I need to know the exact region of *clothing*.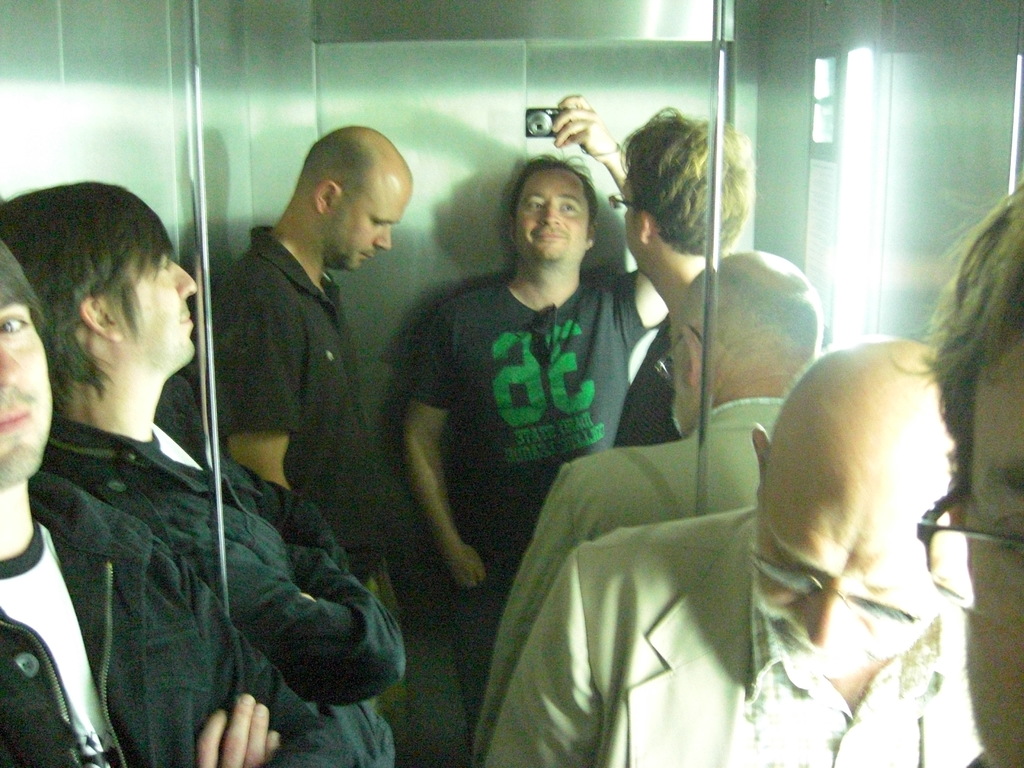
Region: 0,468,339,767.
